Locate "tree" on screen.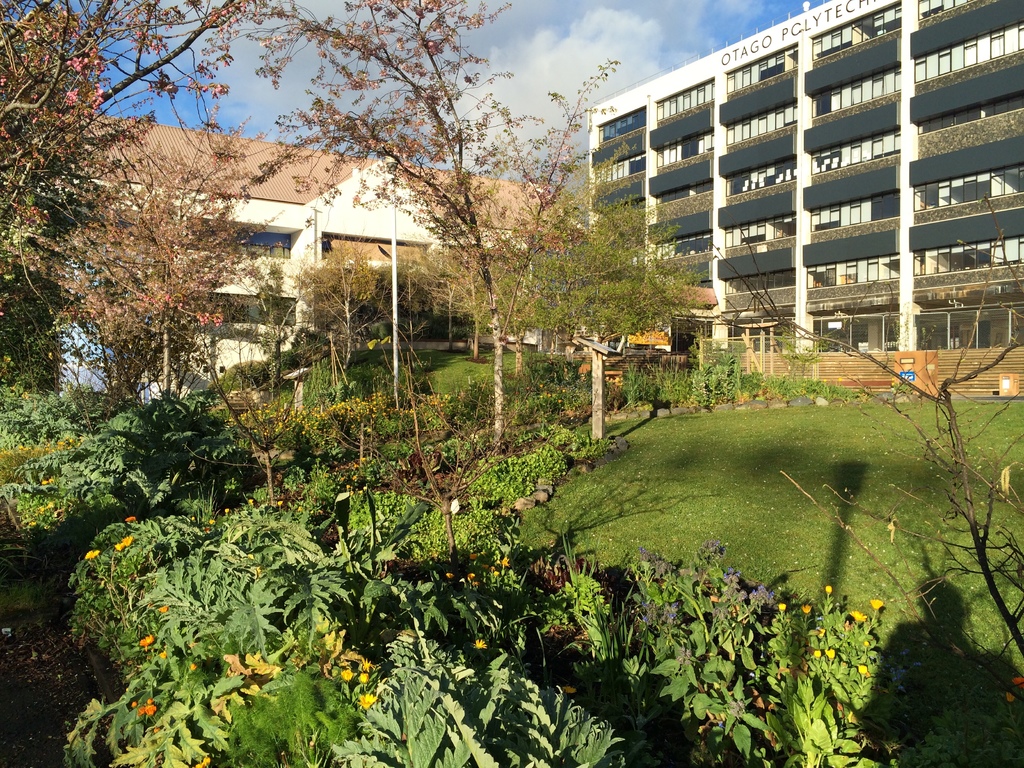
On screen at left=1, top=0, right=314, bottom=404.
